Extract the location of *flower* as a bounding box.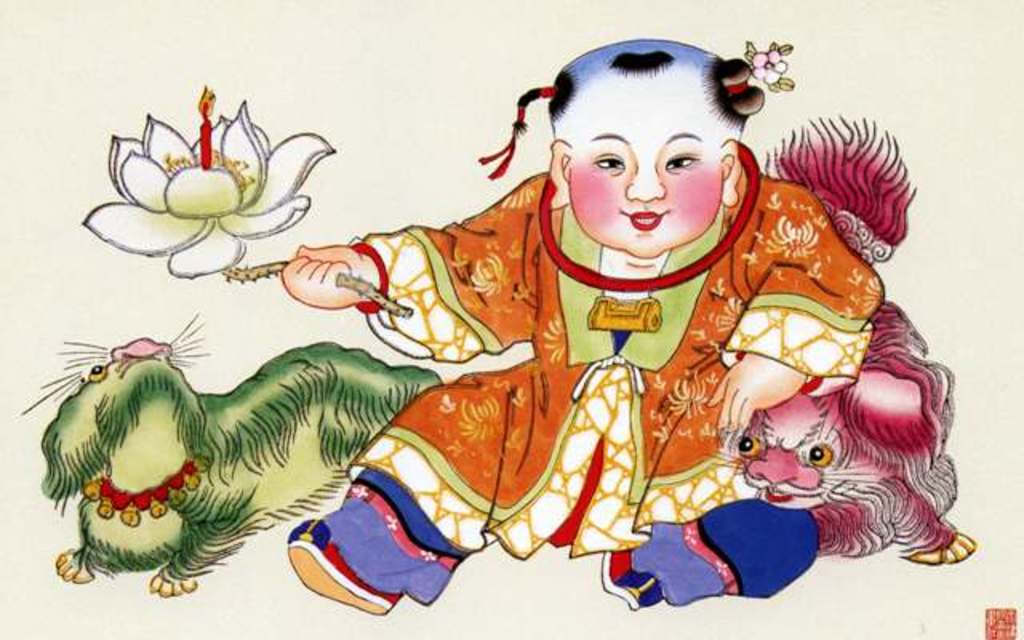
744:45:790:82.
